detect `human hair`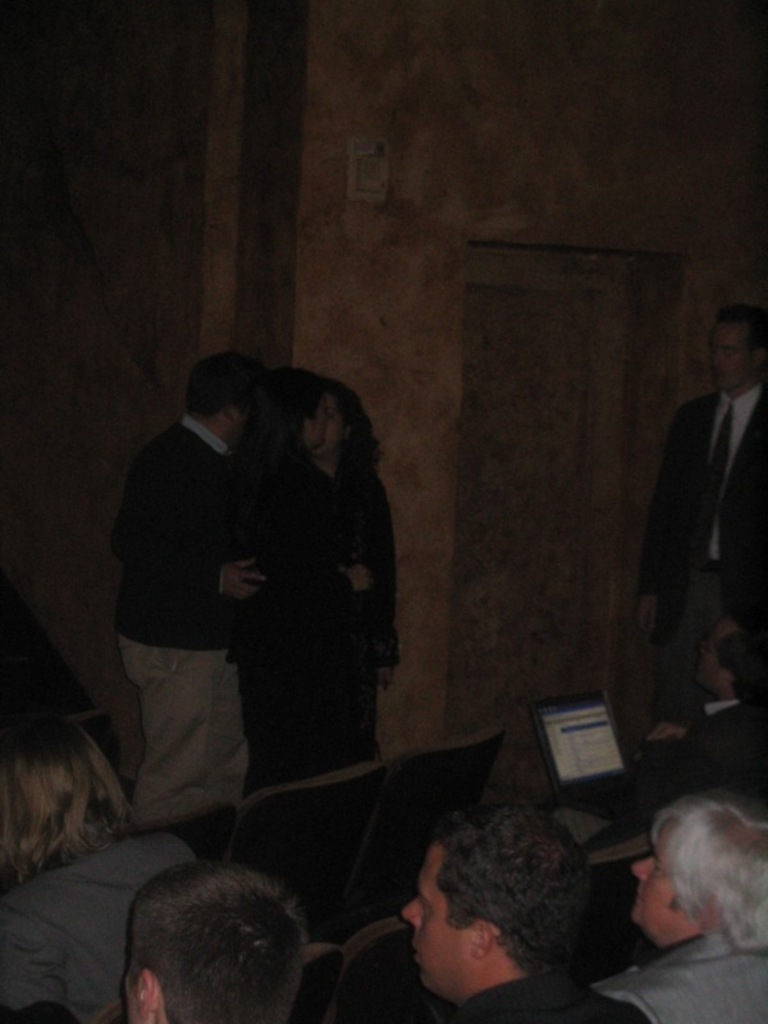
716 302 767 362
